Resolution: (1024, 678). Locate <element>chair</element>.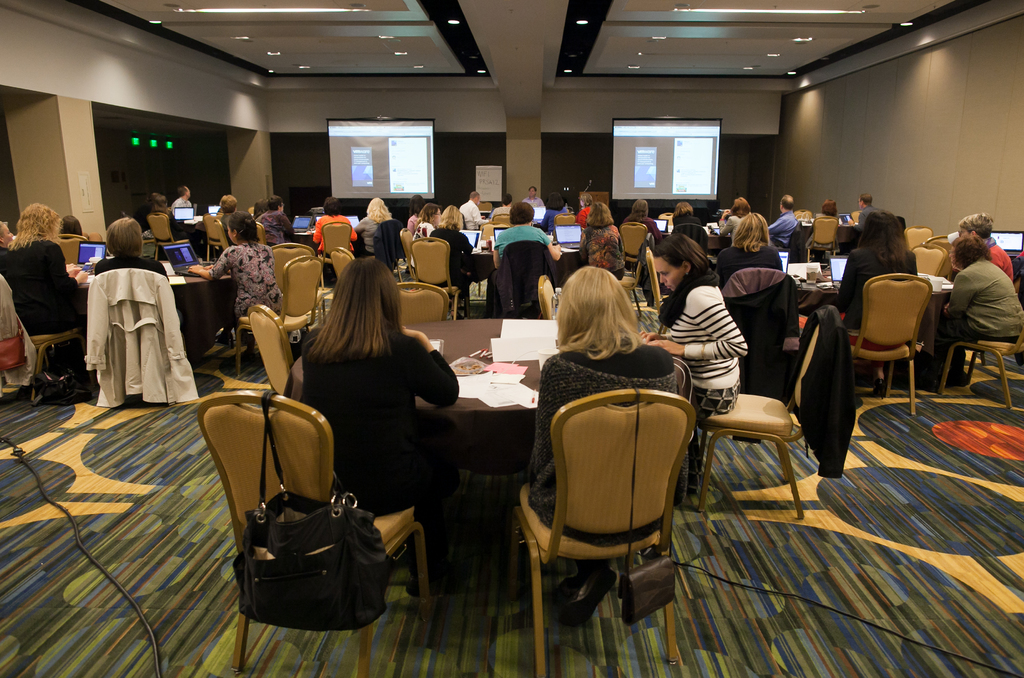
<box>551,211,576,225</box>.
